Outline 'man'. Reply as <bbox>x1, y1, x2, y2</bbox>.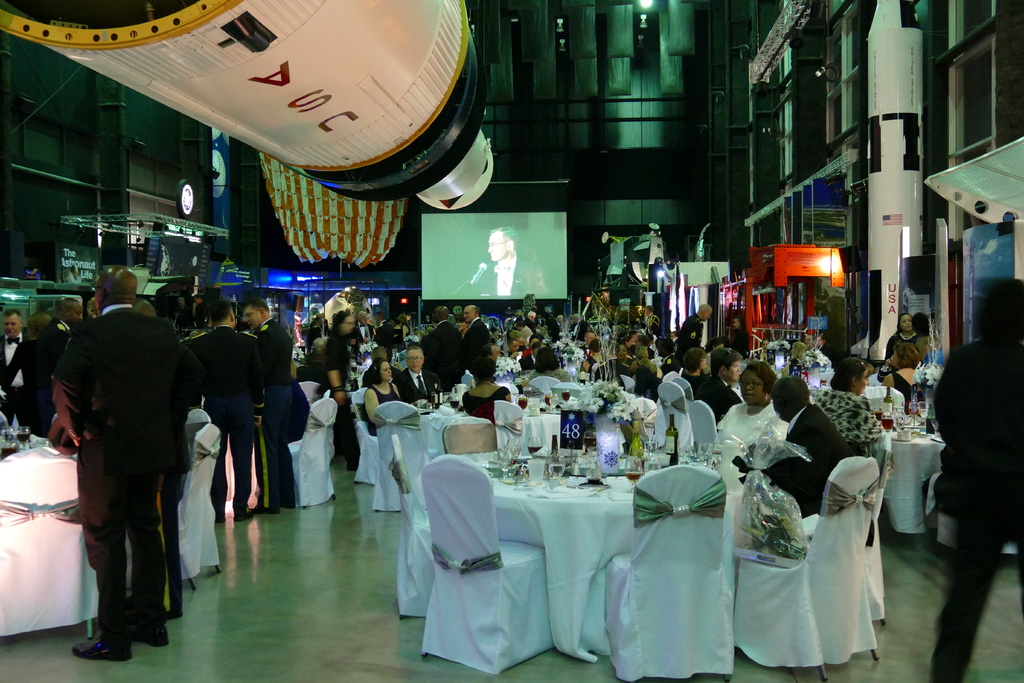
<bbox>524, 310, 538, 332</bbox>.
